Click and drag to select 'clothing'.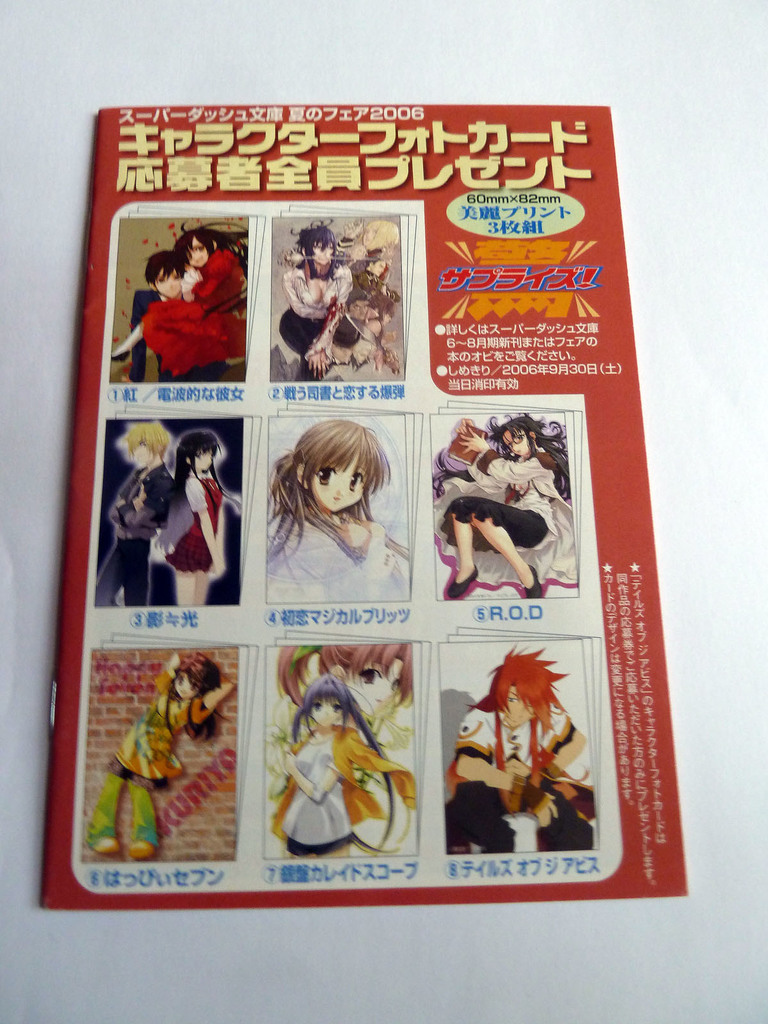
Selection: locate(429, 450, 575, 604).
